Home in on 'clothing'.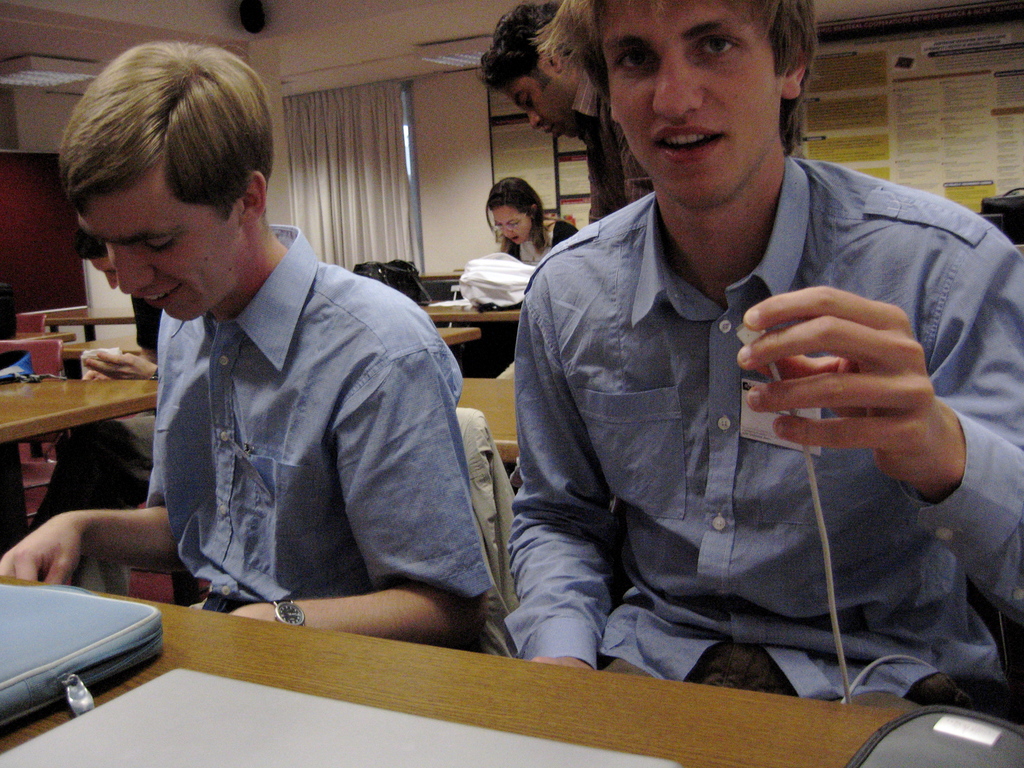
Homed in at bbox(505, 214, 578, 264).
